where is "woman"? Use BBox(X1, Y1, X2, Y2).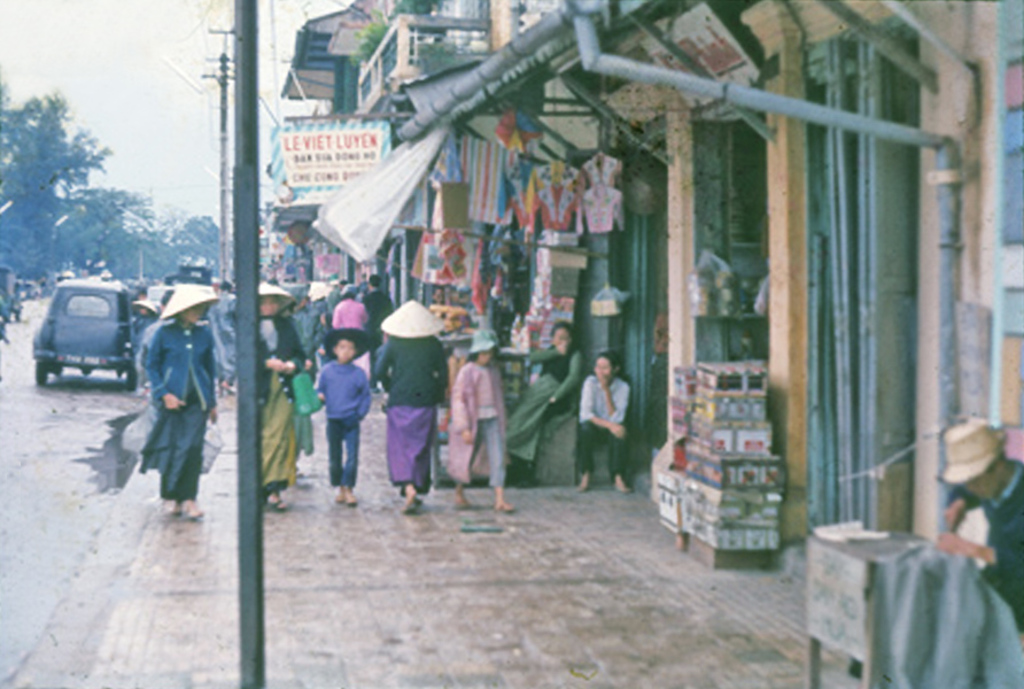
BBox(257, 278, 305, 505).
